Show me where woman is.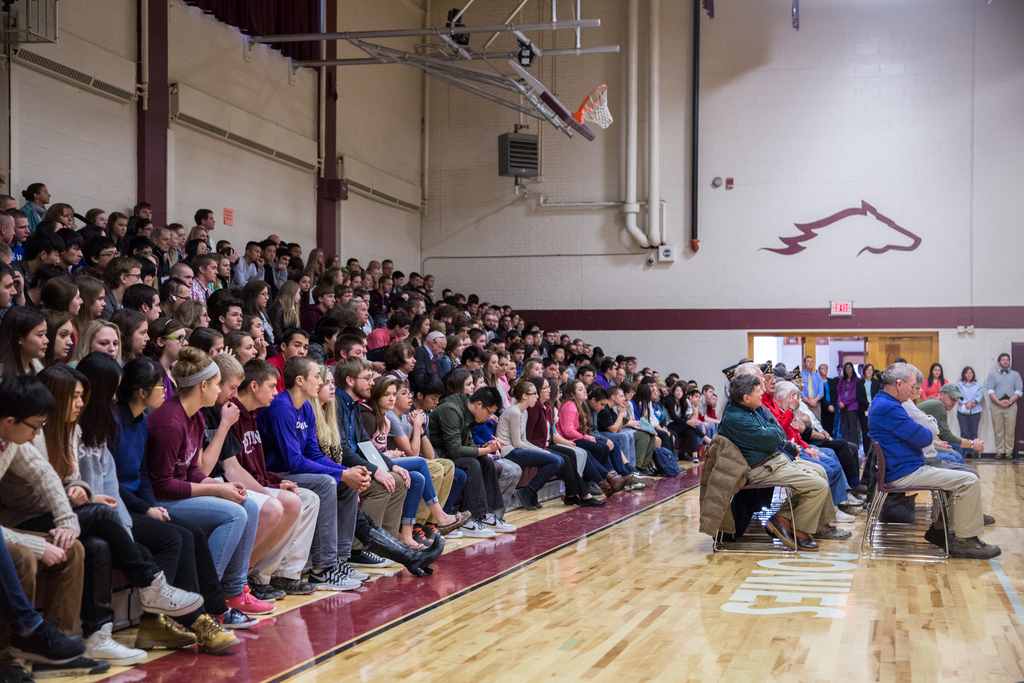
woman is at 38/278/81/323.
